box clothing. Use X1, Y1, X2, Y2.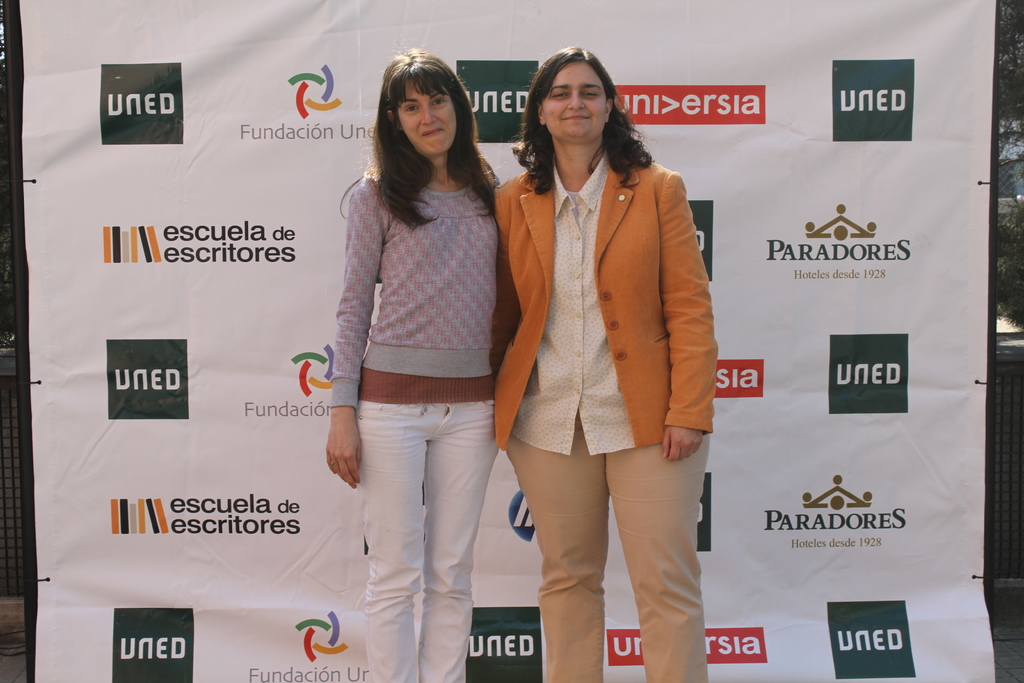
494, 150, 710, 682.
